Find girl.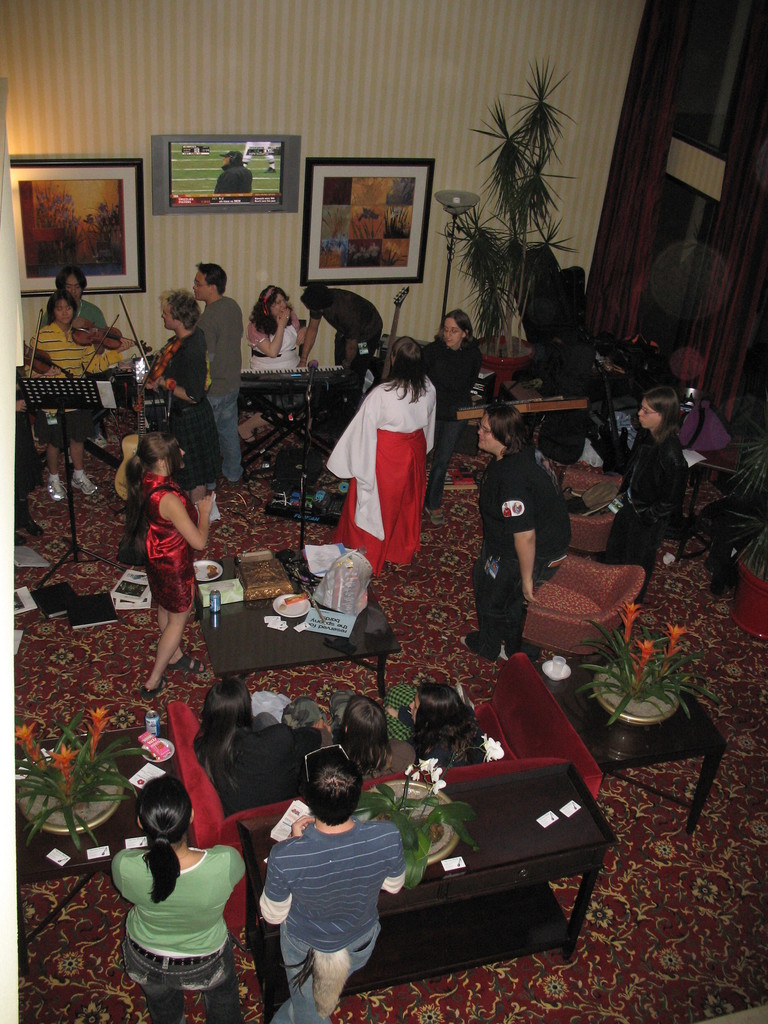
detection(286, 685, 418, 781).
